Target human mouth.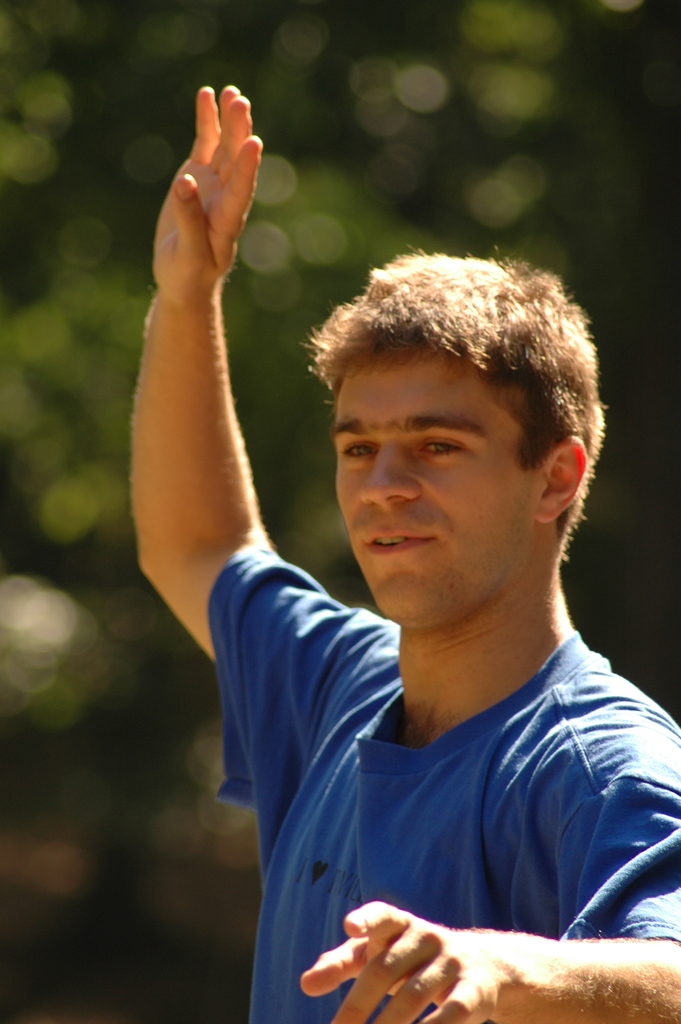
Target region: detection(365, 524, 431, 558).
